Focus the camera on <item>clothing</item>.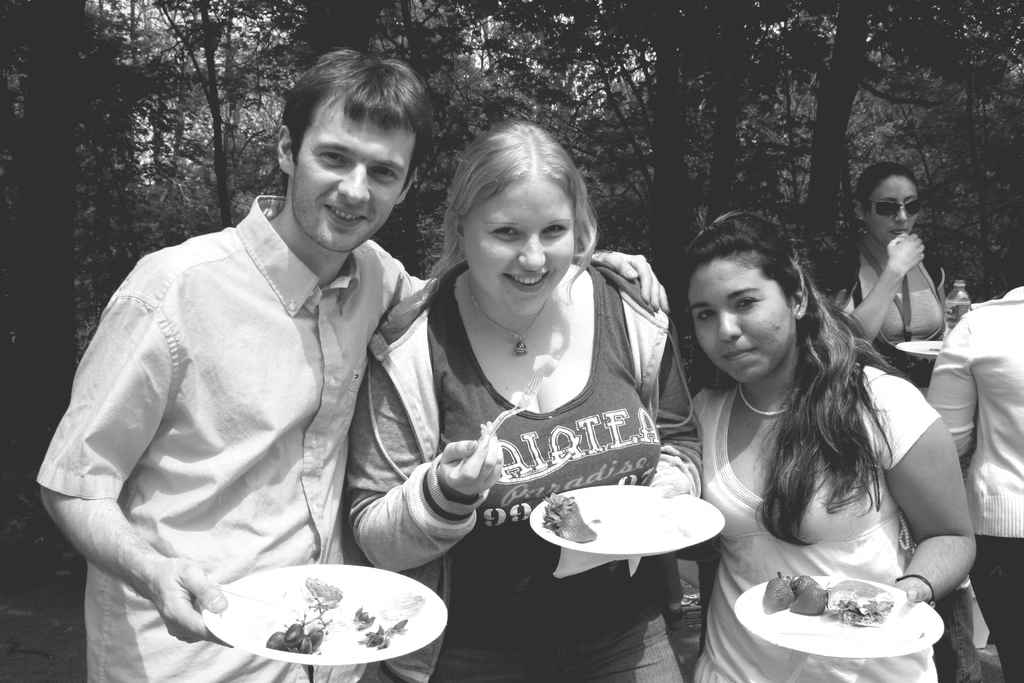
Focus region: (54, 137, 426, 657).
